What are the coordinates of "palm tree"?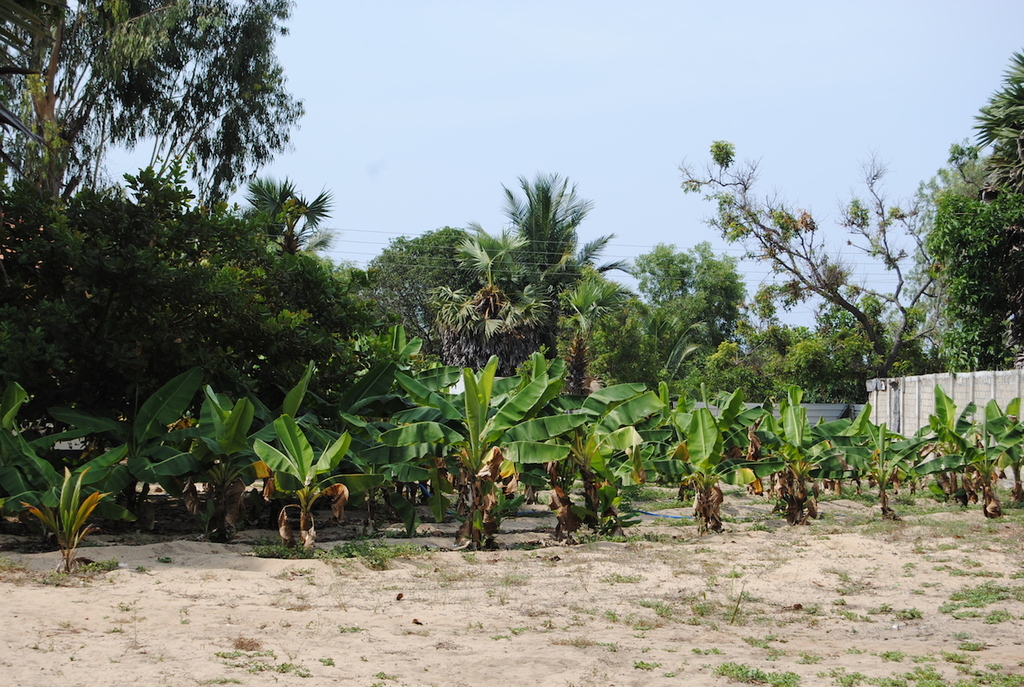
bbox(482, 178, 610, 424).
